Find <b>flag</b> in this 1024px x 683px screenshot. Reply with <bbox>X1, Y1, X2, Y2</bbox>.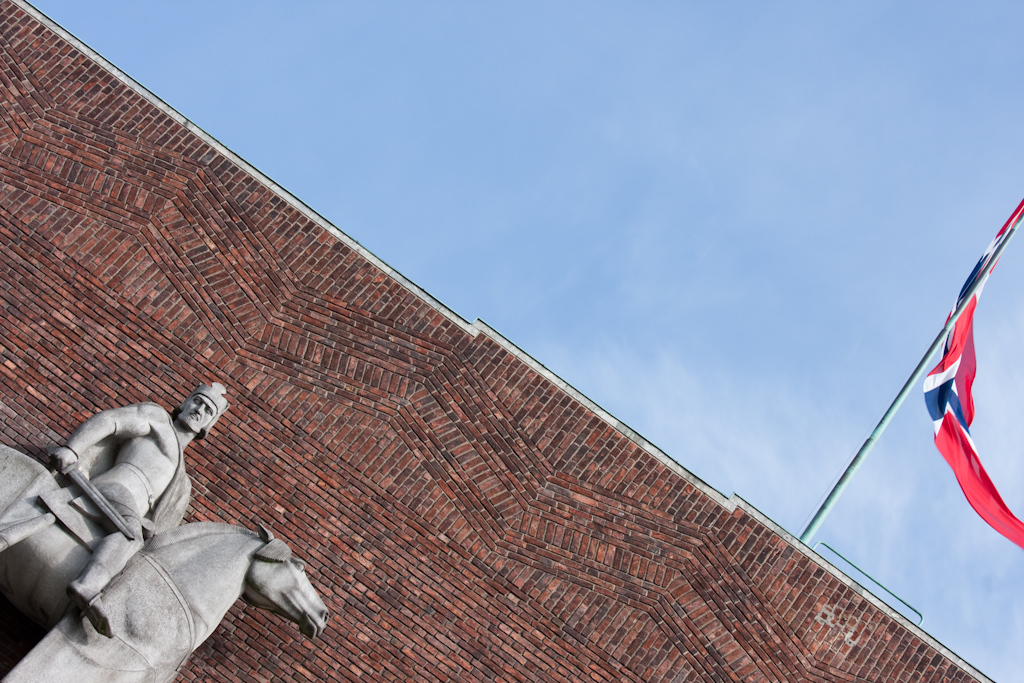
<bbox>930, 195, 1023, 548</bbox>.
